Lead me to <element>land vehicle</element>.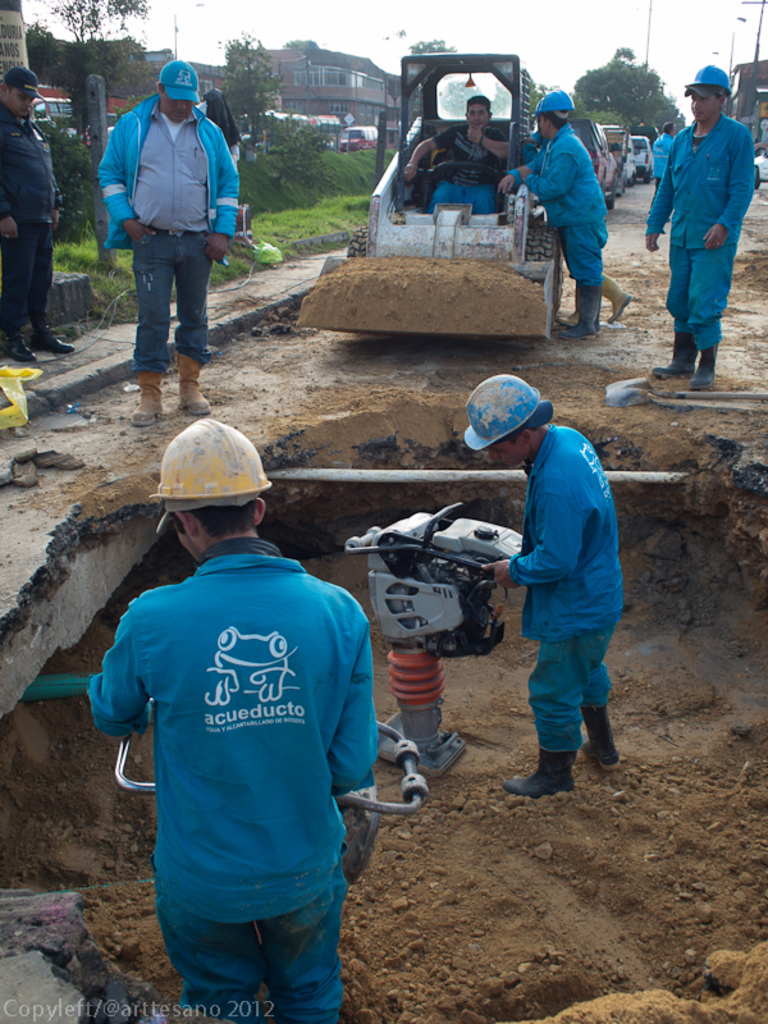
Lead to <box>287,37,554,333</box>.
